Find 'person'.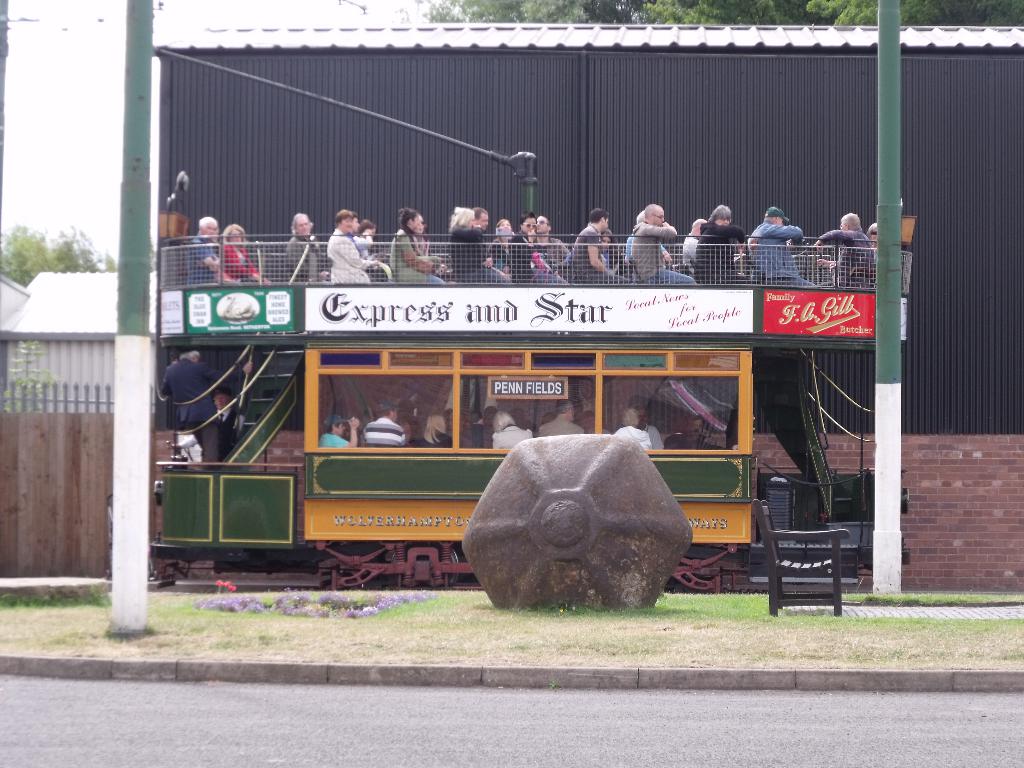
bbox=(565, 207, 616, 290).
